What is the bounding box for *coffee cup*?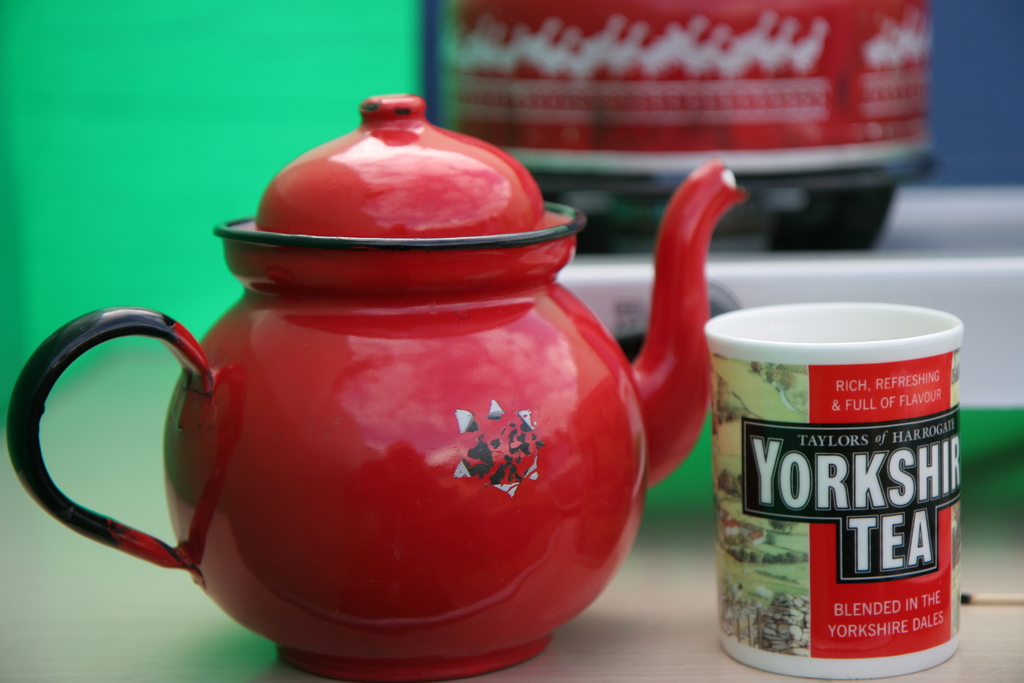
710 299 972 682.
